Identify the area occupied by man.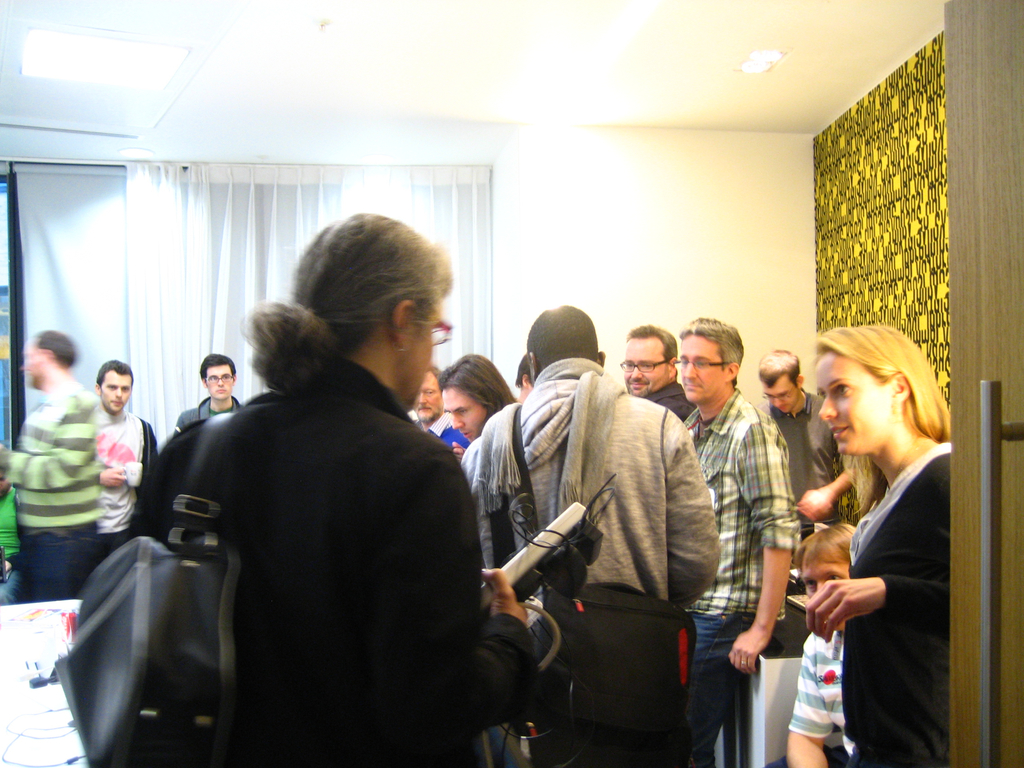
Area: select_region(103, 212, 540, 758).
